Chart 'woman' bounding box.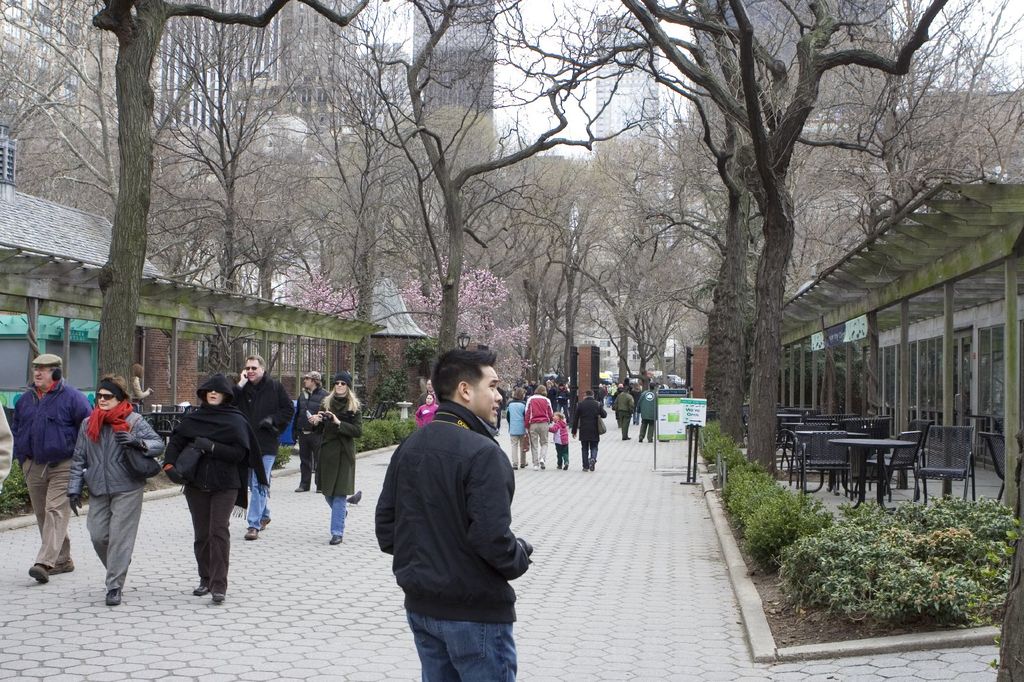
Charted: bbox=[504, 386, 527, 469].
